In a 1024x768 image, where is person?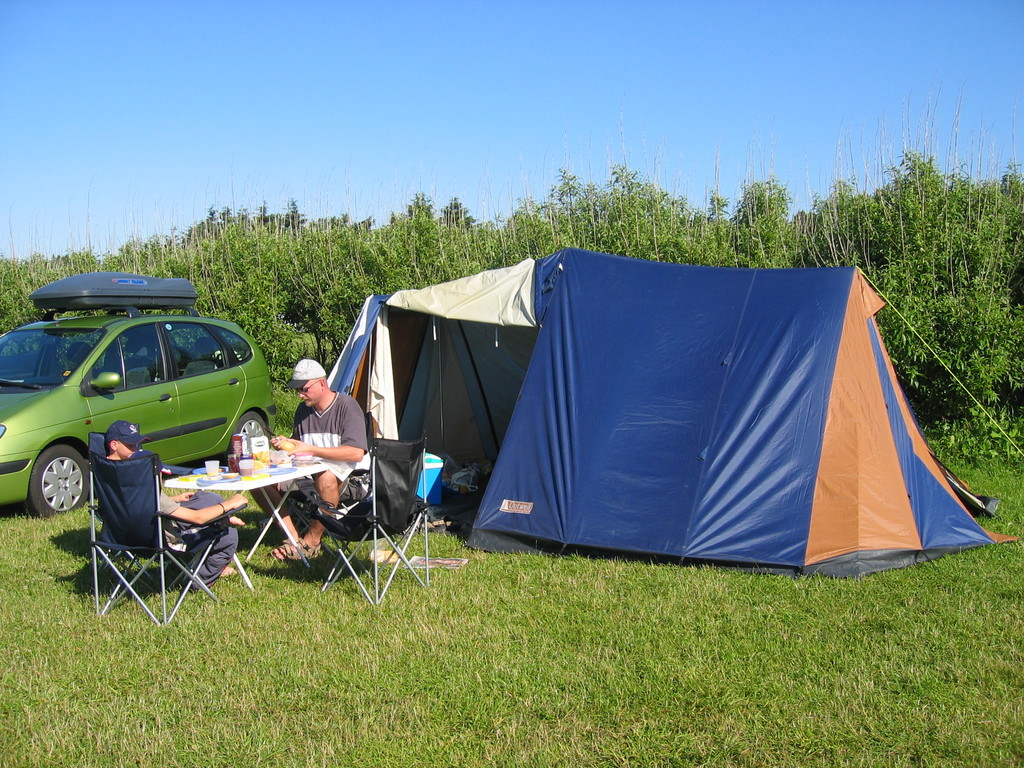
bbox=[252, 353, 371, 565].
